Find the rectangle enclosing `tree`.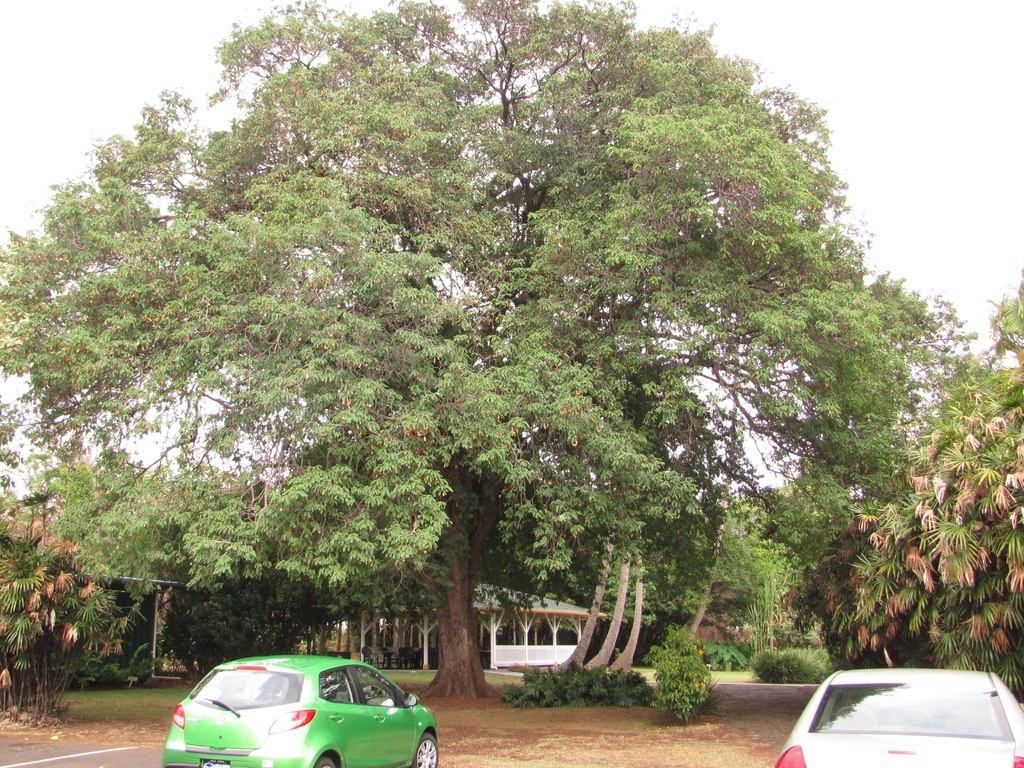
box(0, 0, 881, 697).
